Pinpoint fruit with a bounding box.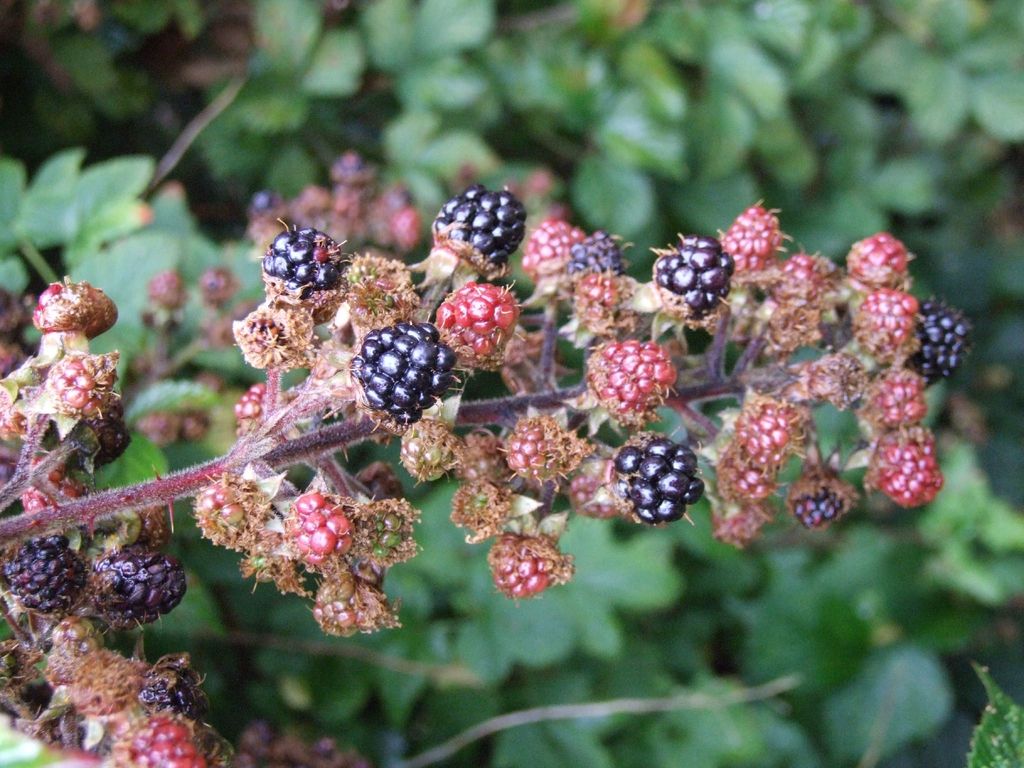
[650, 233, 739, 321].
